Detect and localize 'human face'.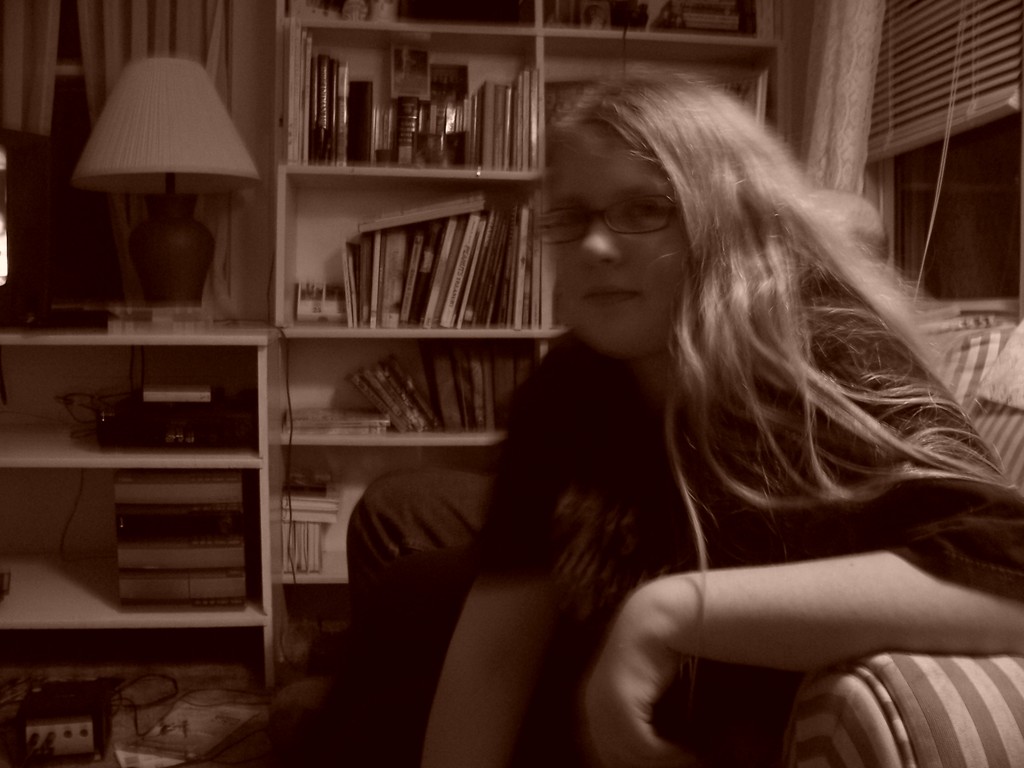
Localized at 549, 102, 705, 359.
